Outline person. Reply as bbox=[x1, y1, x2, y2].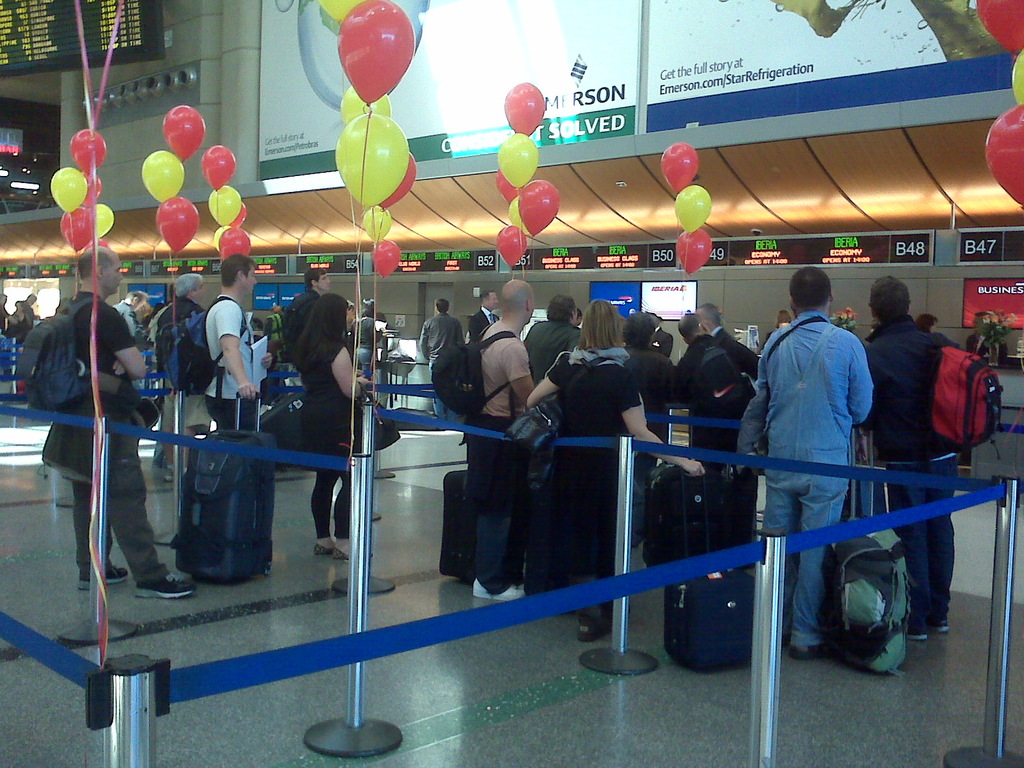
bbox=[284, 290, 369, 560].
